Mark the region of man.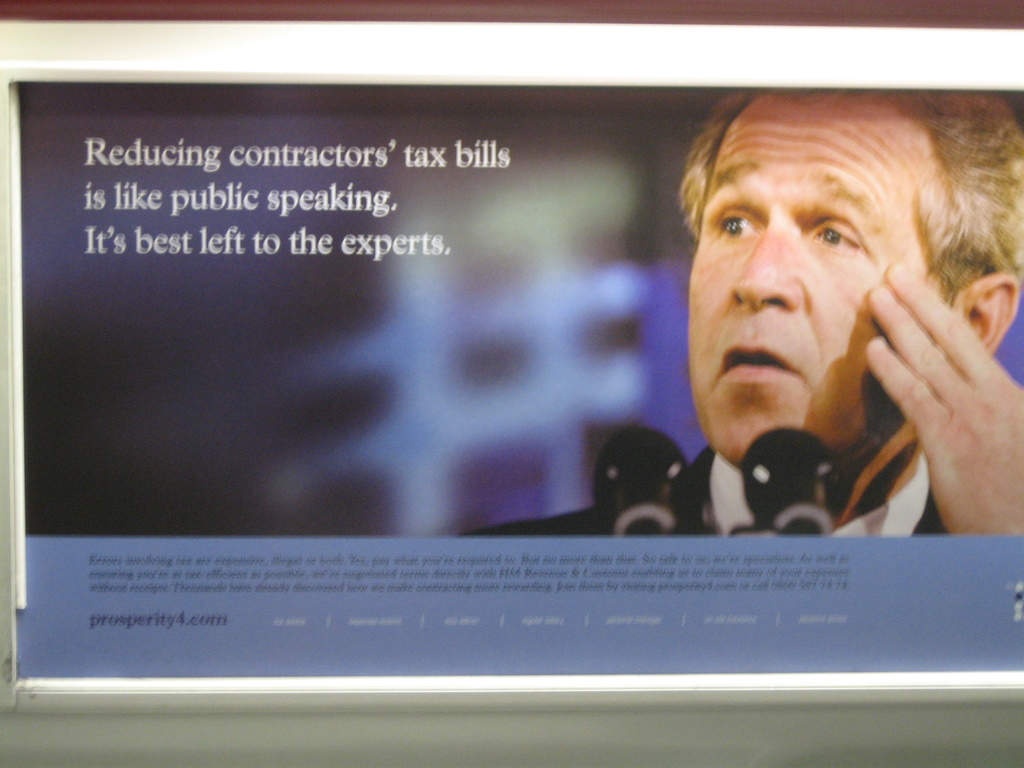
Region: locate(619, 102, 1023, 545).
